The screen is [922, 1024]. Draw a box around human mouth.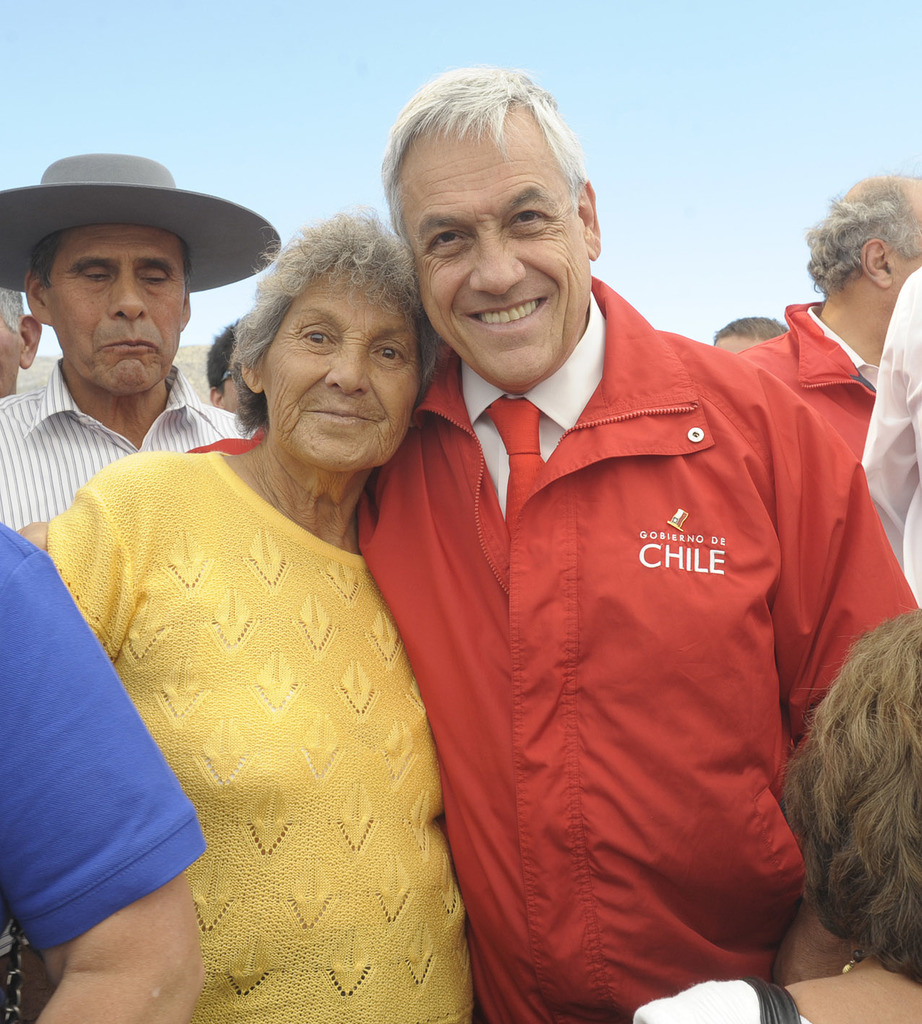
(x1=106, y1=332, x2=155, y2=366).
